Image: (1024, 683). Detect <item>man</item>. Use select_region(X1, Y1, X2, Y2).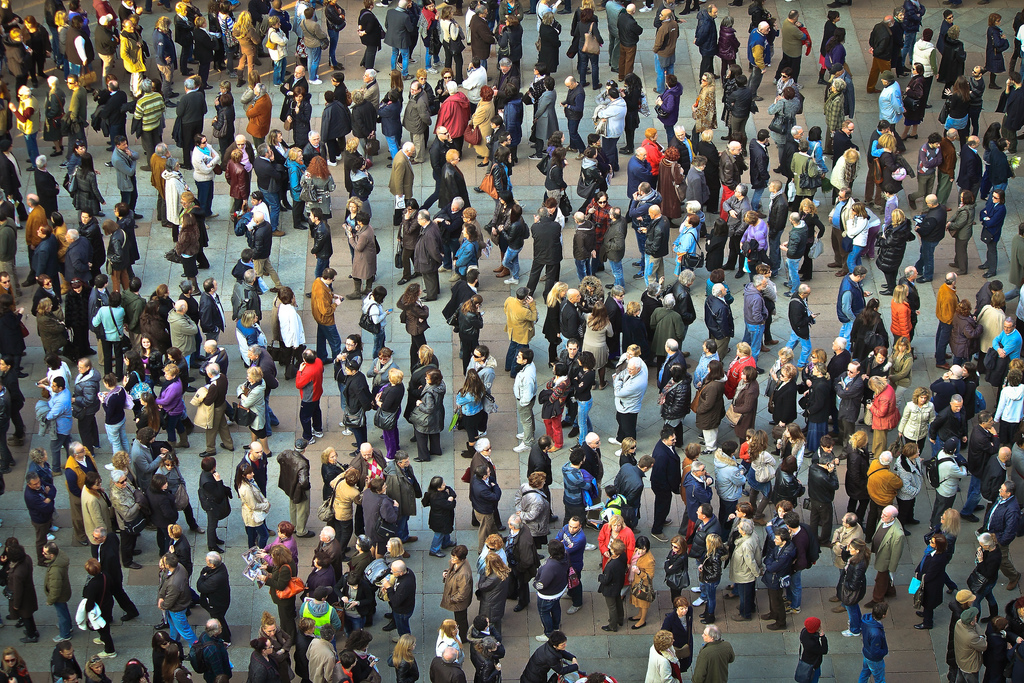
select_region(248, 343, 284, 428).
